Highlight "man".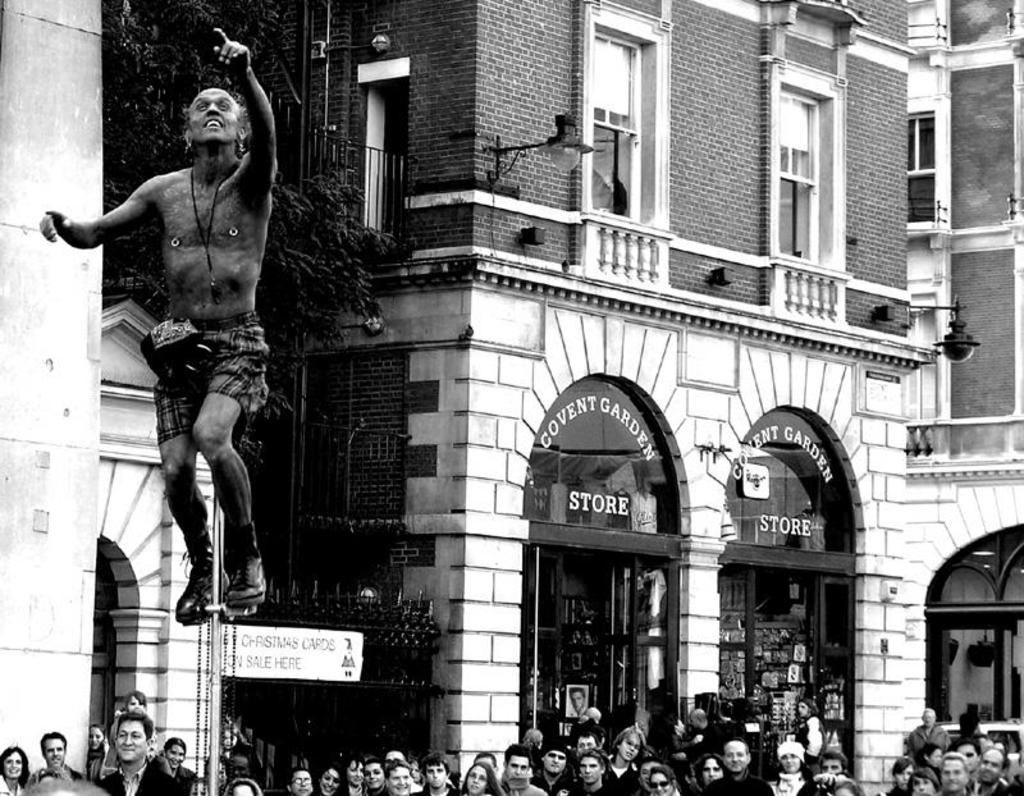
Highlighted region: {"left": 938, "top": 751, "right": 966, "bottom": 795}.
